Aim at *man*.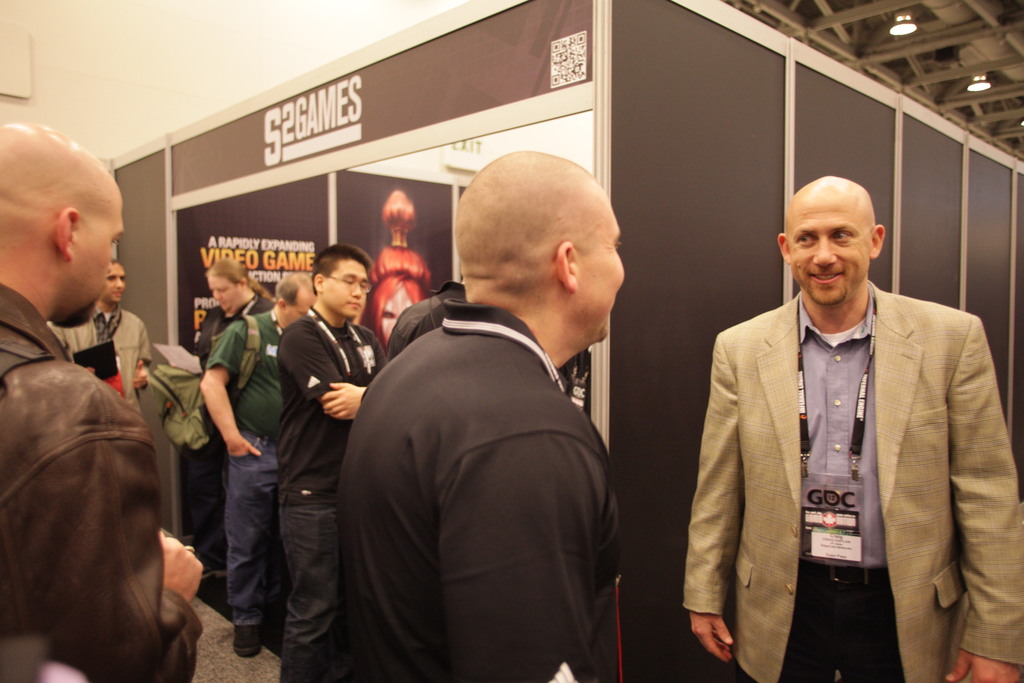
Aimed at region(198, 257, 268, 341).
